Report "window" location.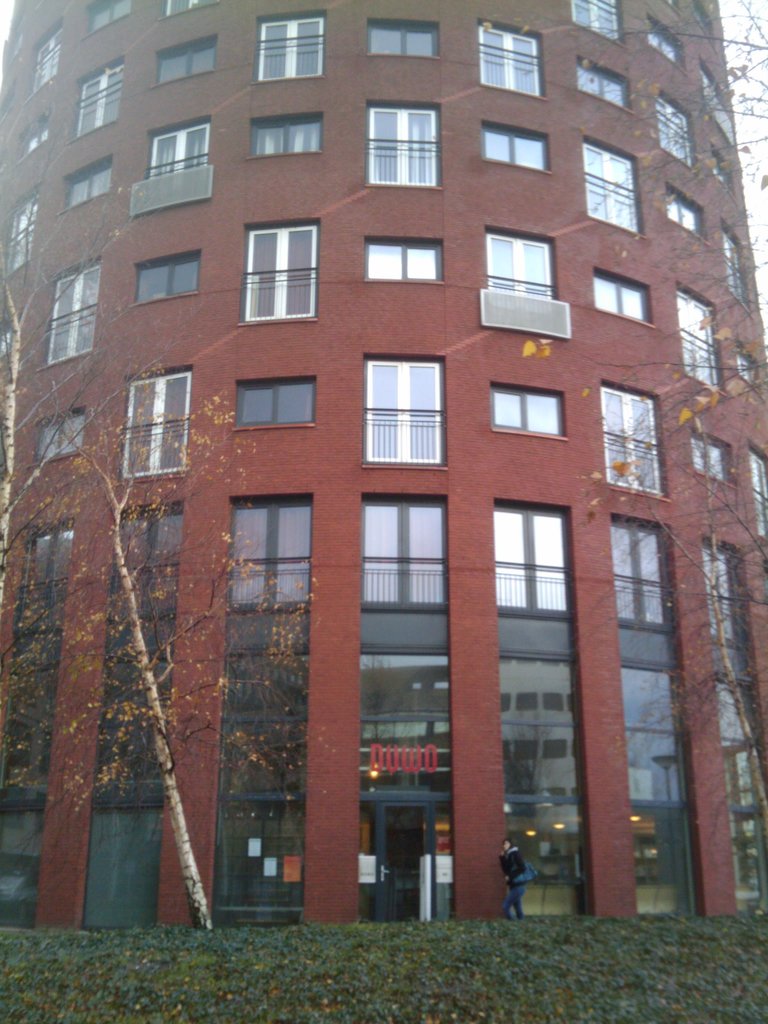
Report: box=[42, 259, 102, 364].
